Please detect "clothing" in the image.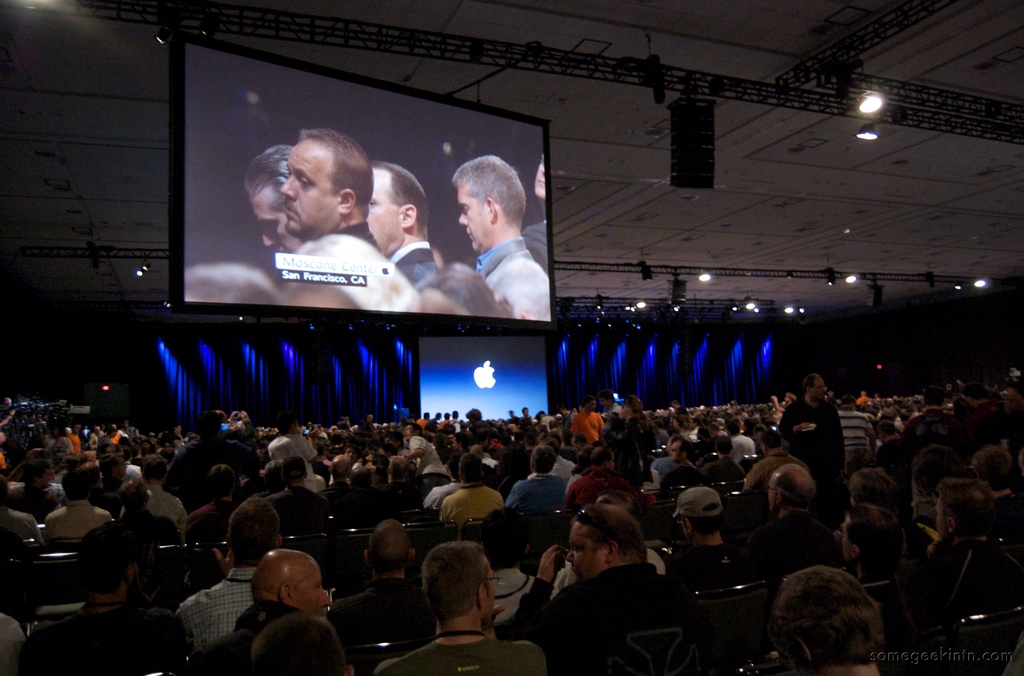
[left=157, top=433, right=174, bottom=444].
